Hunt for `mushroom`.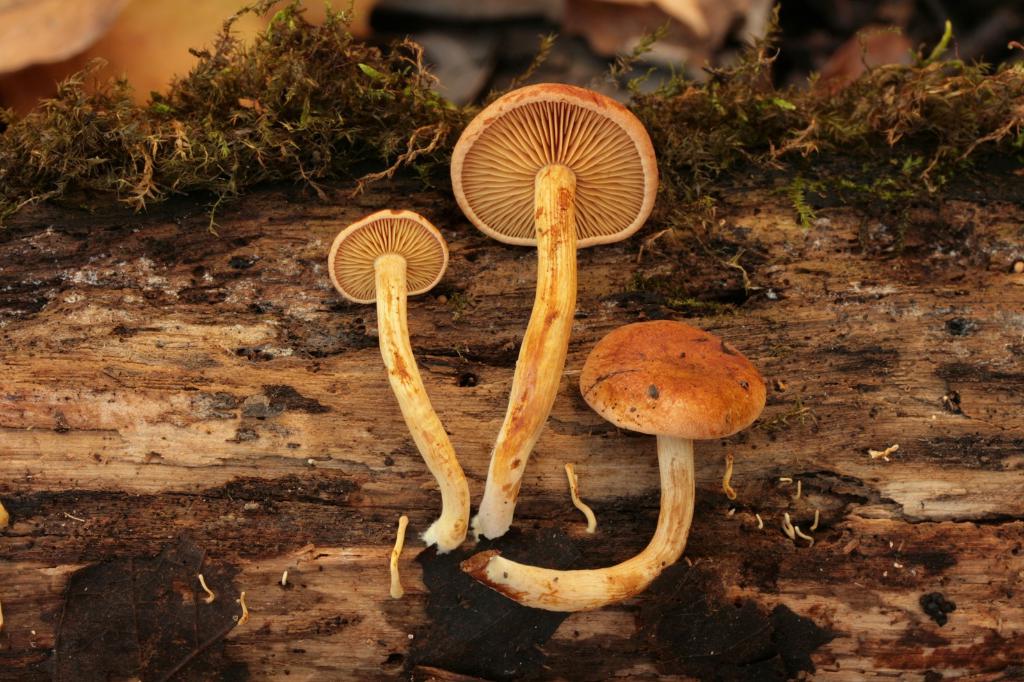
Hunted down at BBox(454, 316, 769, 606).
